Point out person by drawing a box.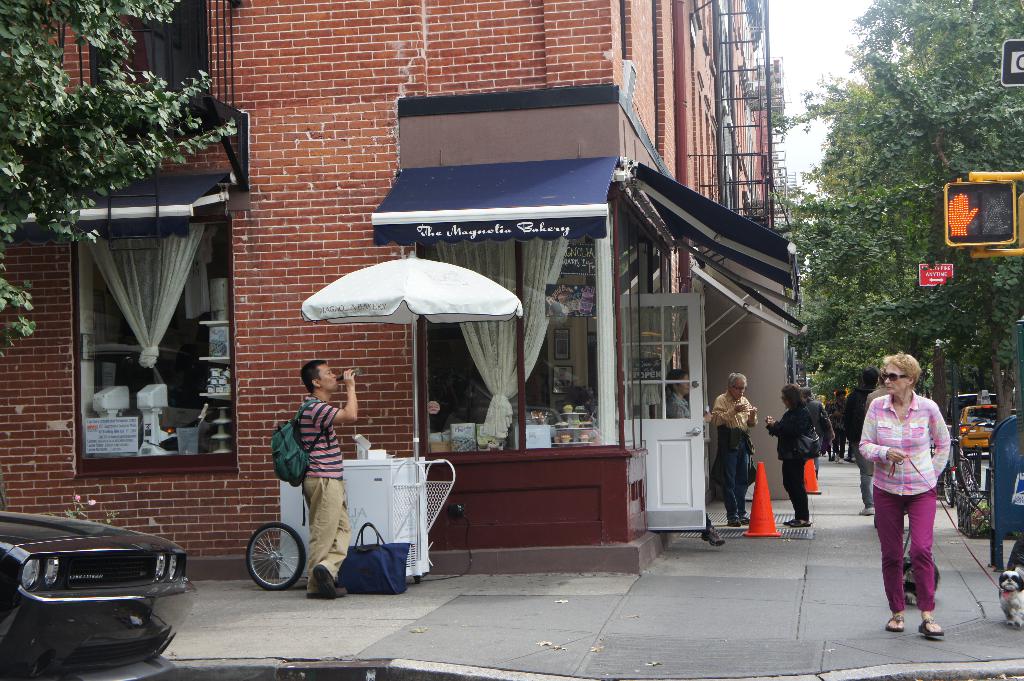
(left=948, top=193, right=978, bottom=235).
